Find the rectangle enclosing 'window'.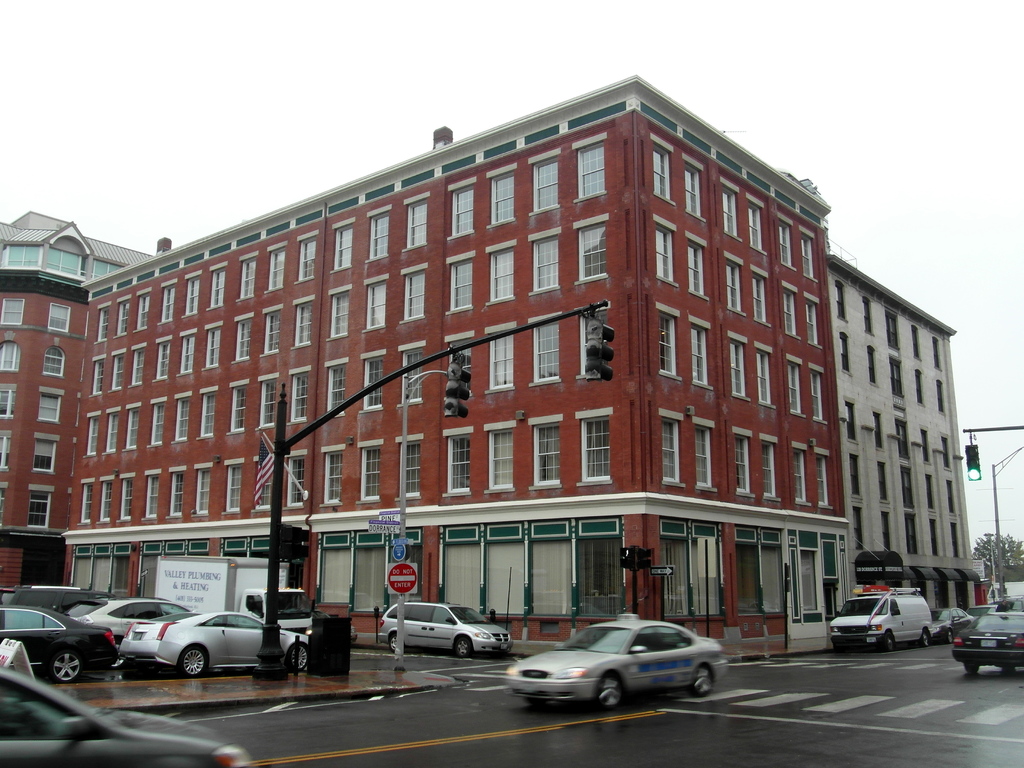
rect(35, 394, 59, 424).
